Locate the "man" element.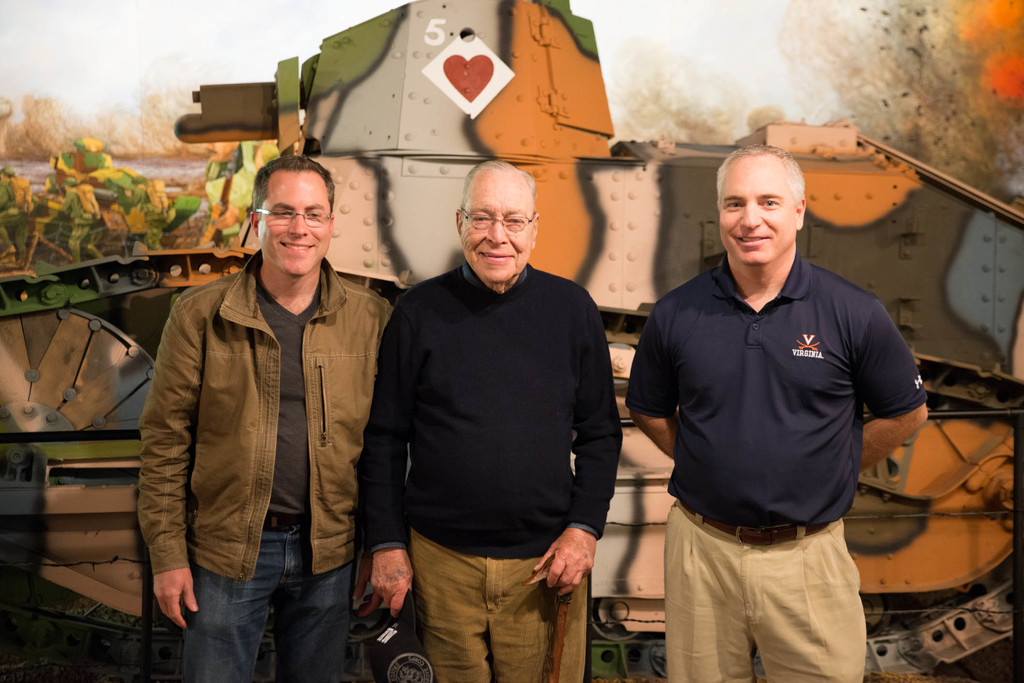
Element bbox: rect(130, 155, 396, 682).
